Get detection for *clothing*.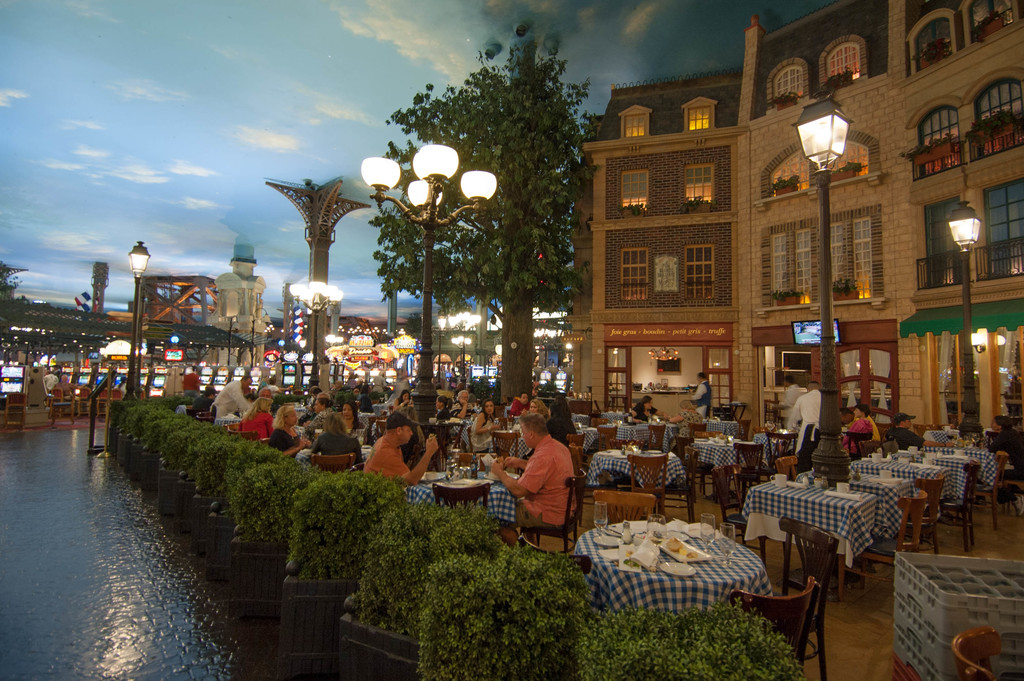
Detection: [501,422,588,554].
